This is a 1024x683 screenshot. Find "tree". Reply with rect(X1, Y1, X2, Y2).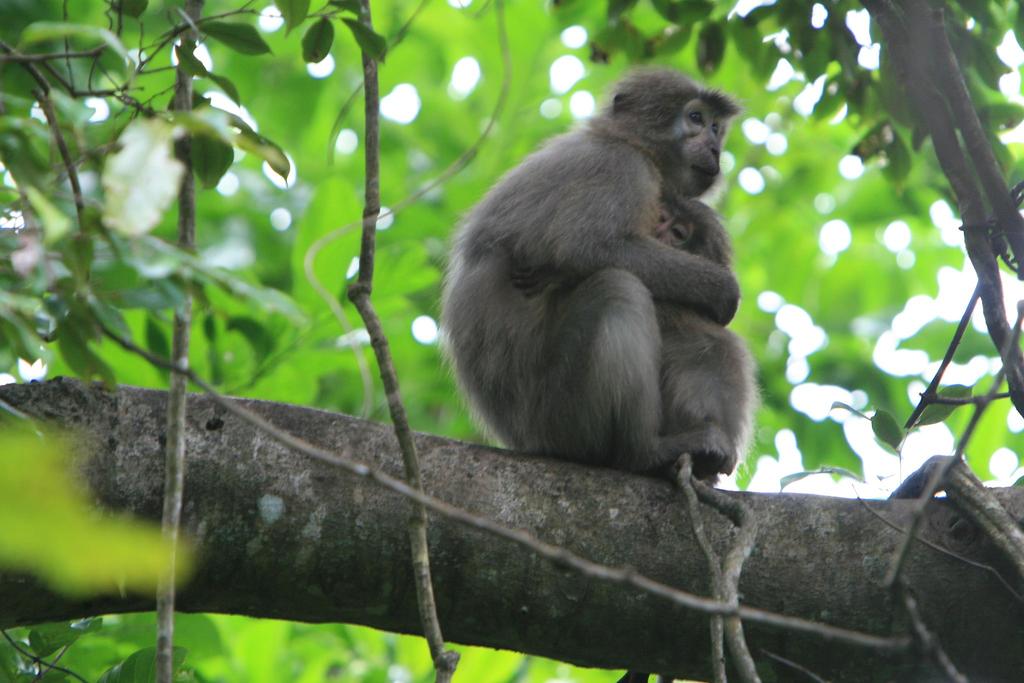
rect(0, 0, 1023, 682).
